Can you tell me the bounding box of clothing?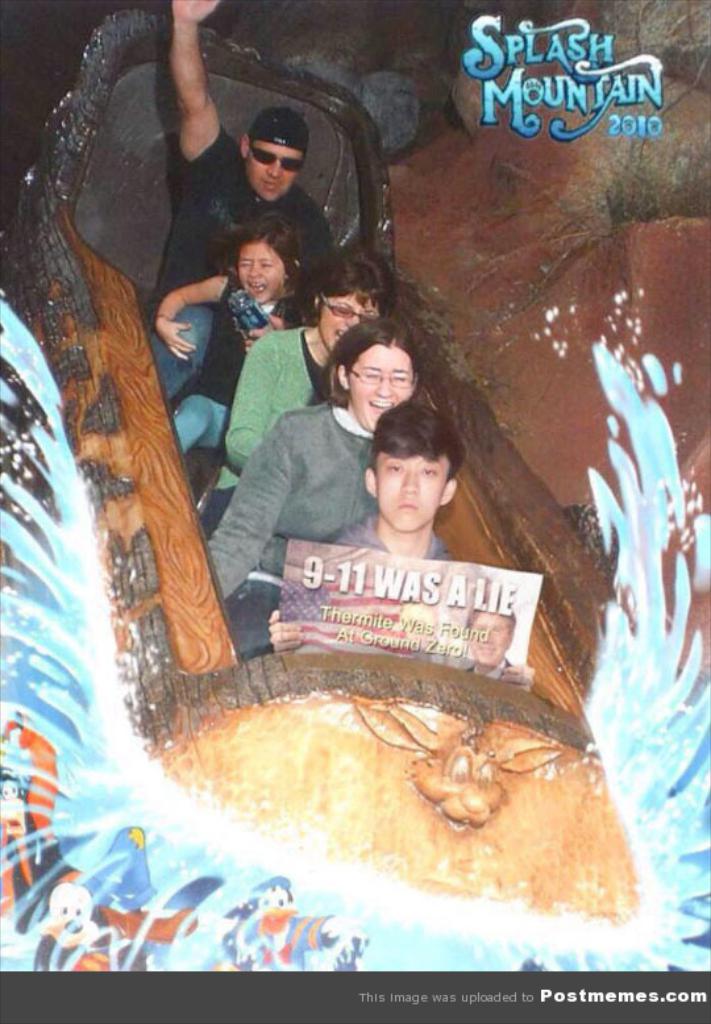
{"left": 317, "top": 503, "right": 461, "bottom": 570}.
